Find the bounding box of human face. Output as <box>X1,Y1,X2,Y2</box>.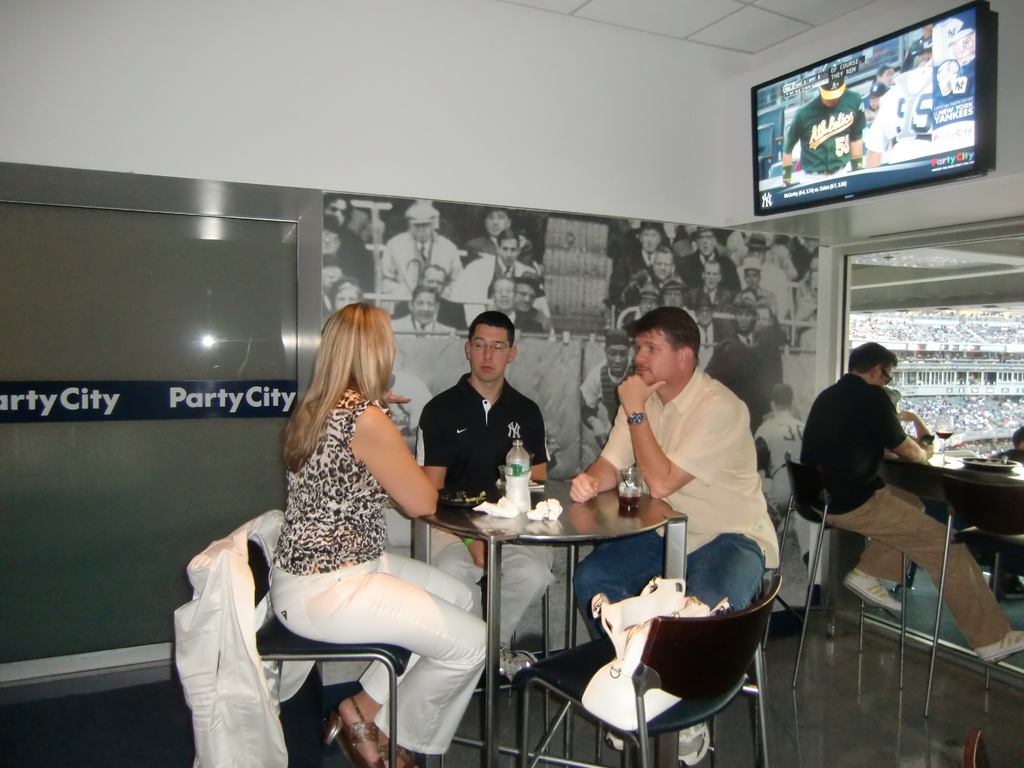
<box>820,97,841,109</box>.
